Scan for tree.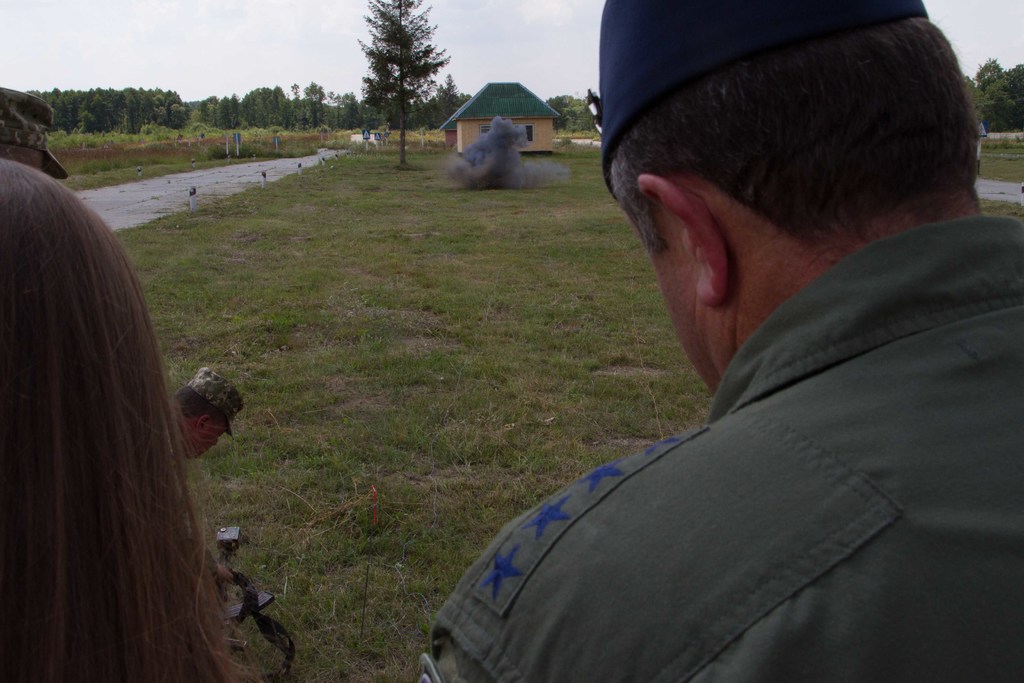
Scan result: 243,84,291,122.
